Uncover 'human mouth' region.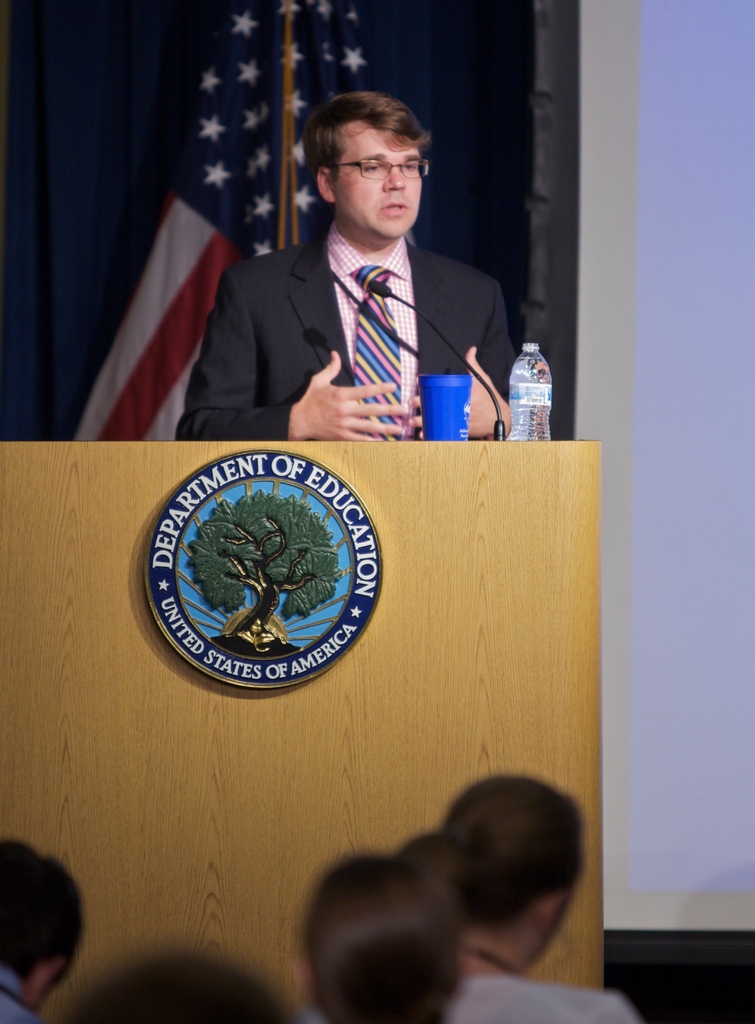
Uncovered: left=383, top=203, right=407, bottom=220.
